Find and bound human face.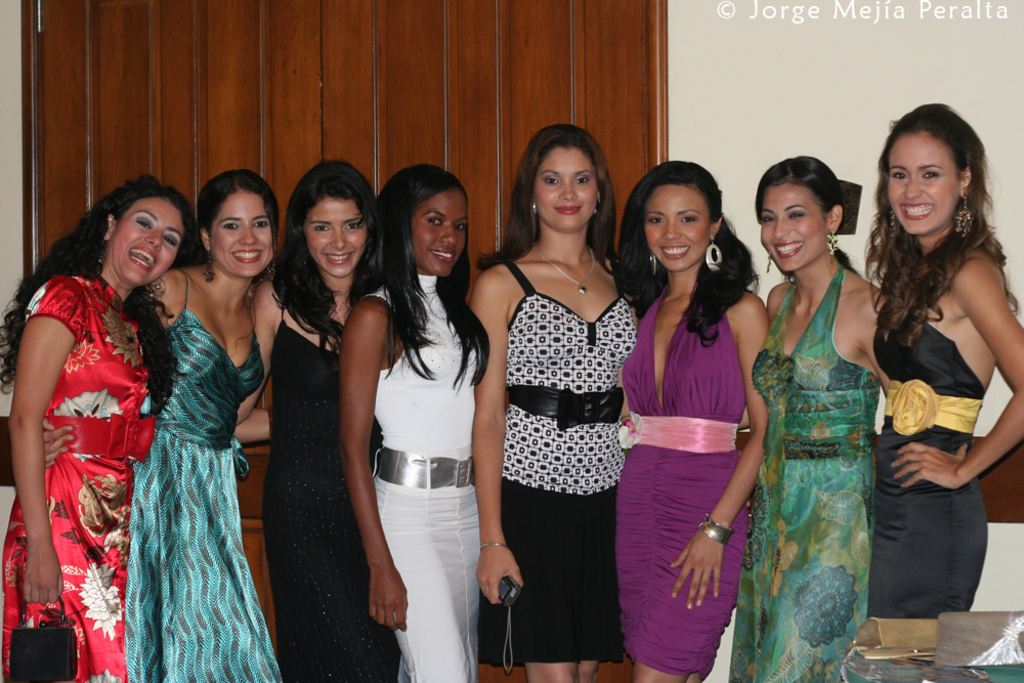
Bound: (409, 179, 470, 279).
